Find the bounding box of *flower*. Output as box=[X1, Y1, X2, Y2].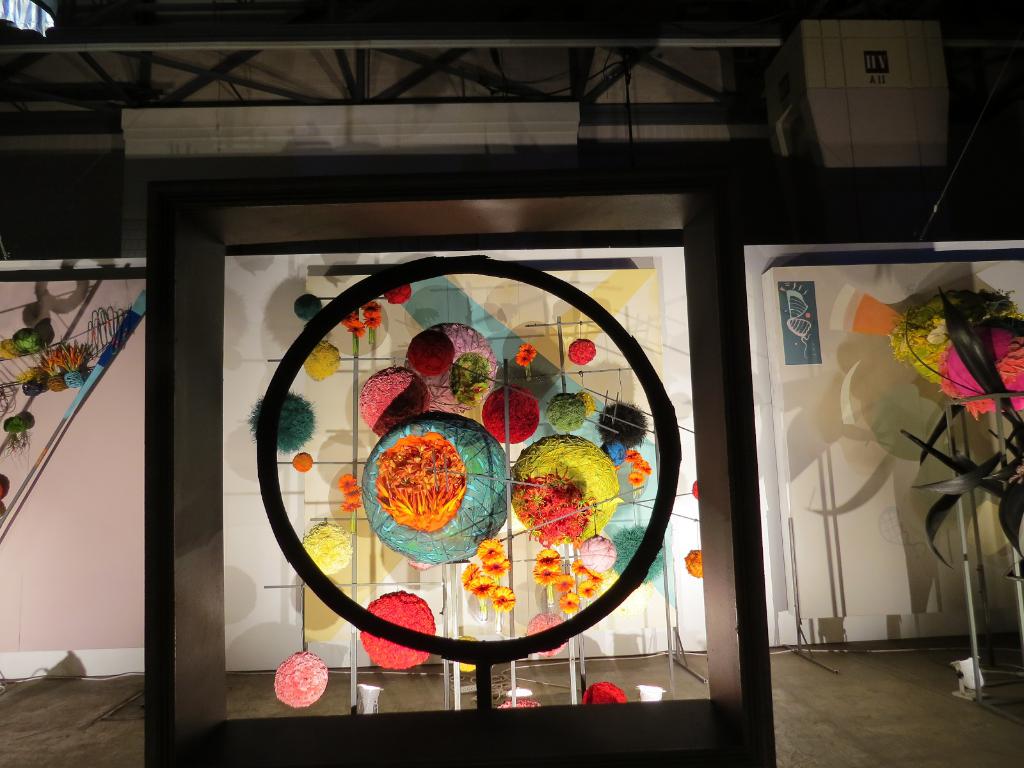
box=[352, 322, 367, 342].
